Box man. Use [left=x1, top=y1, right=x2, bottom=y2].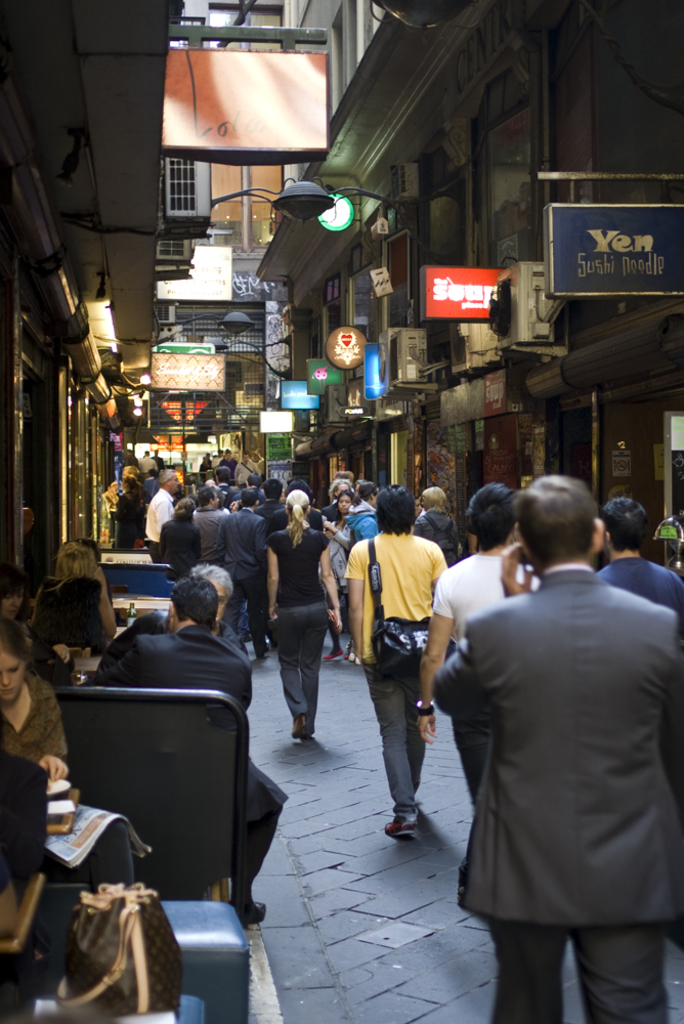
[left=77, top=574, right=292, bottom=930].
